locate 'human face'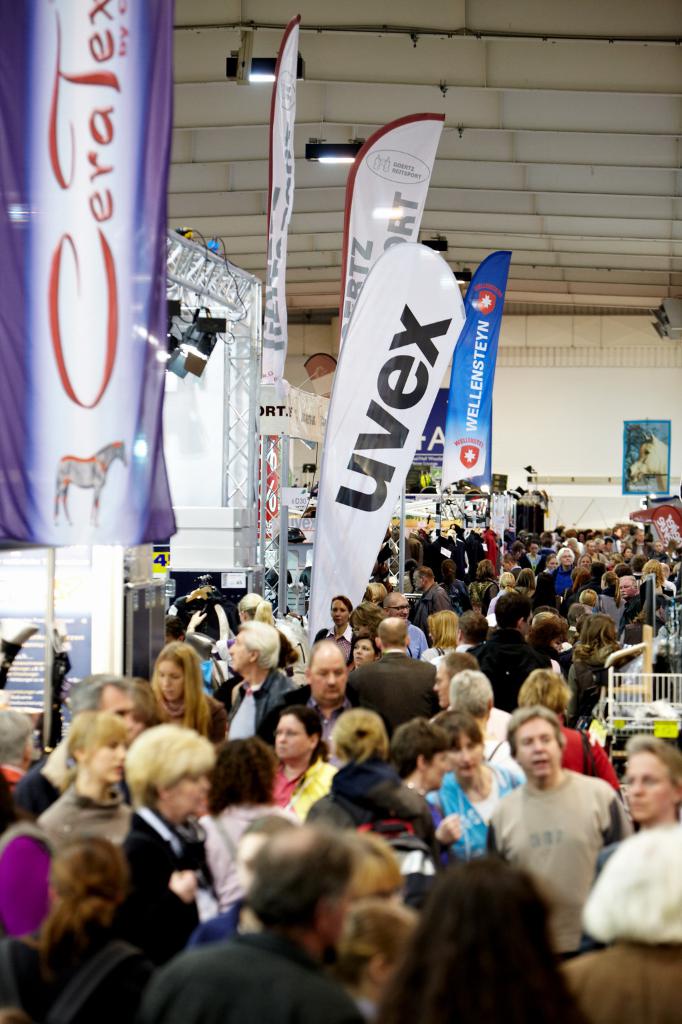
623:753:673:821
